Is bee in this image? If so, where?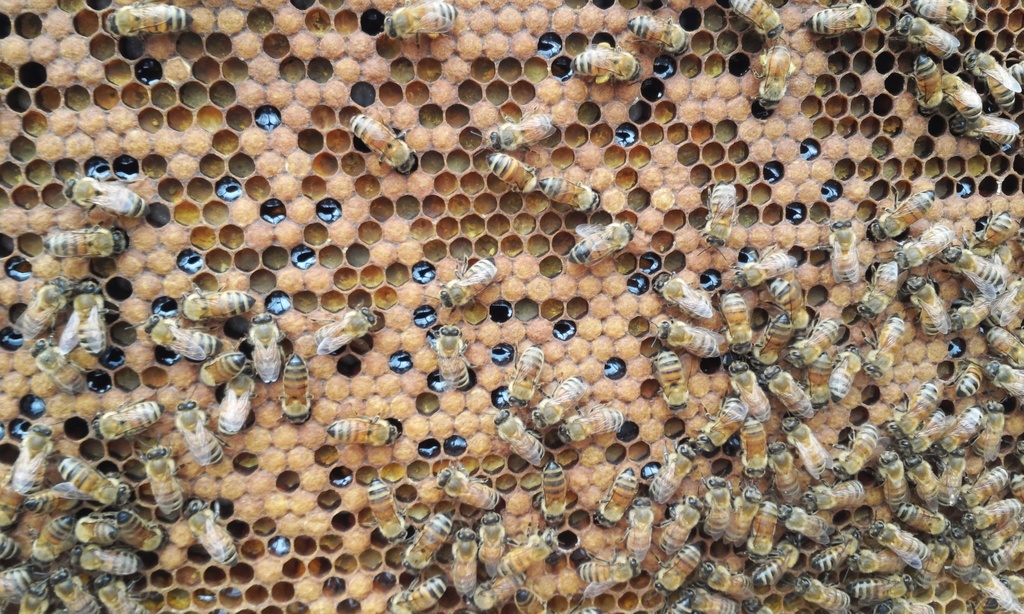
Yes, at locate(824, 425, 878, 478).
